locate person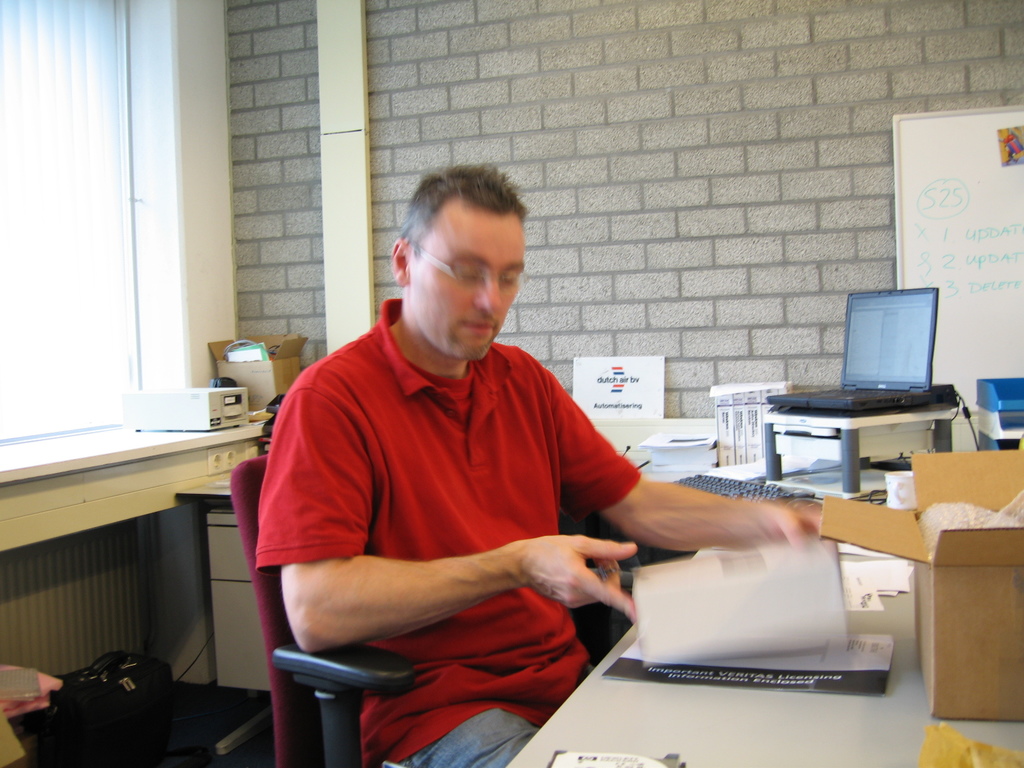
[259,166,814,767]
